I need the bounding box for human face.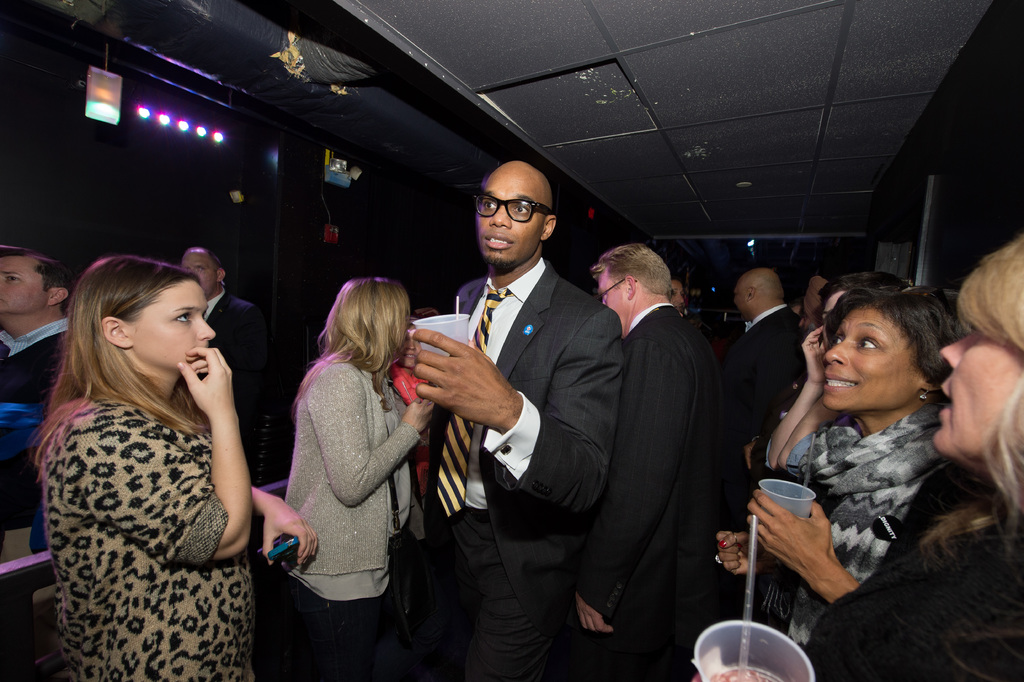
Here it is: crop(0, 256, 49, 313).
